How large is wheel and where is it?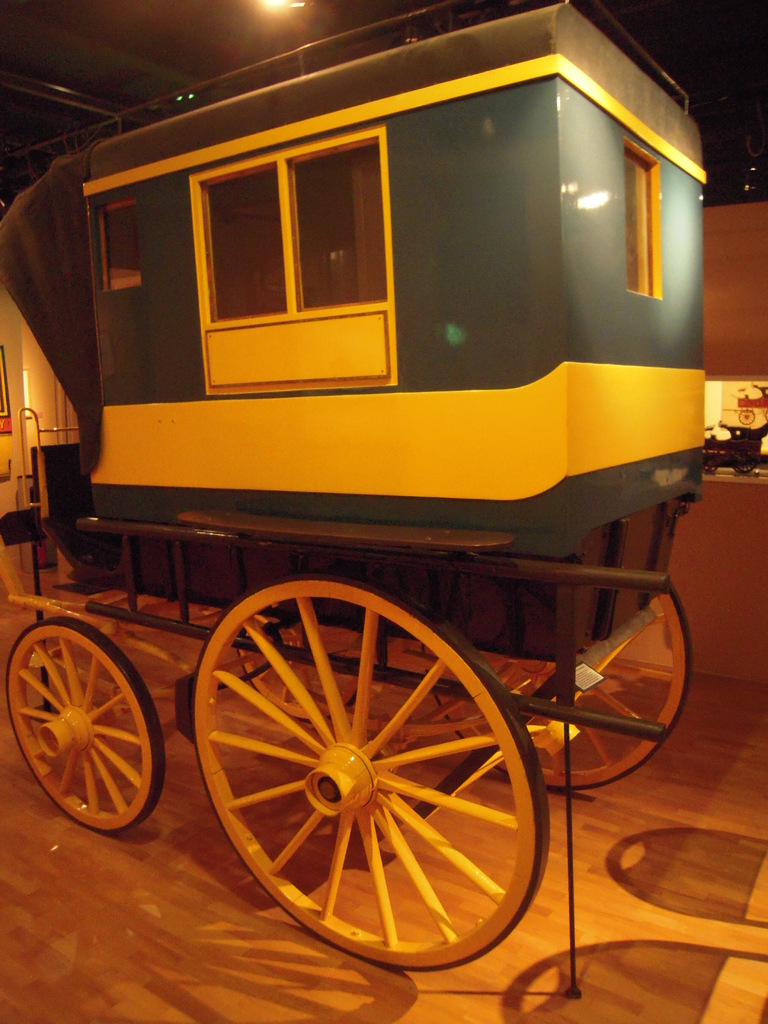
Bounding box: [left=433, top=593, right=697, bottom=787].
